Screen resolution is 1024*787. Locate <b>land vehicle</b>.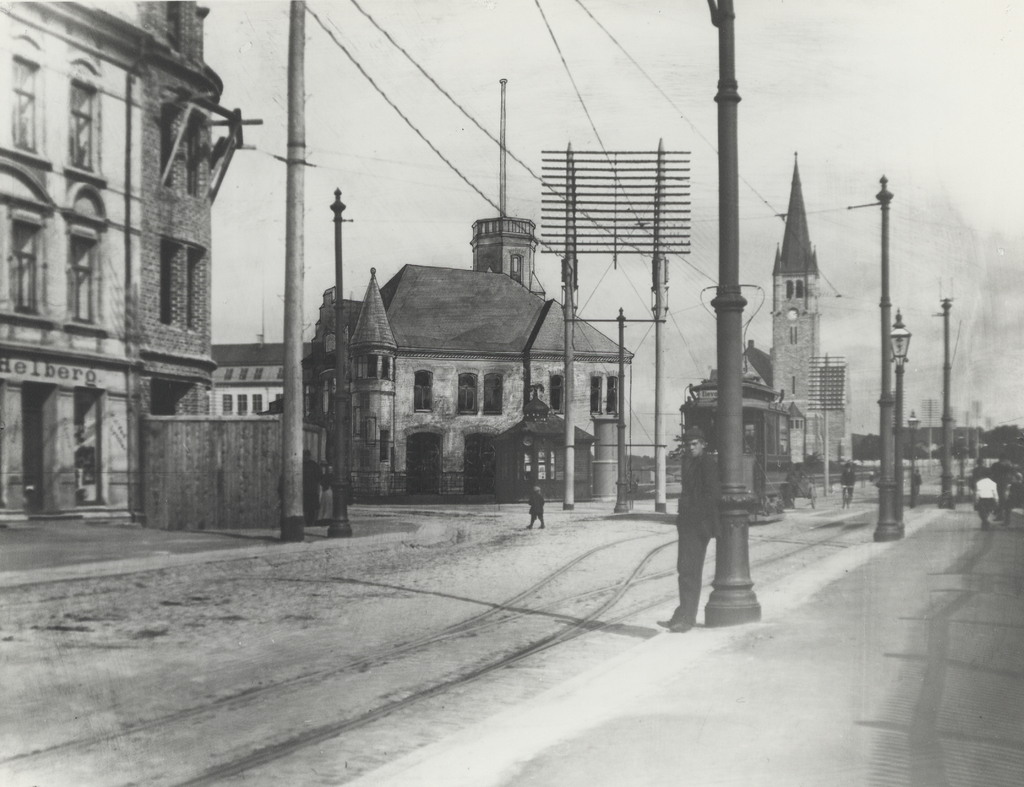
x1=680 y1=385 x2=808 y2=522.
